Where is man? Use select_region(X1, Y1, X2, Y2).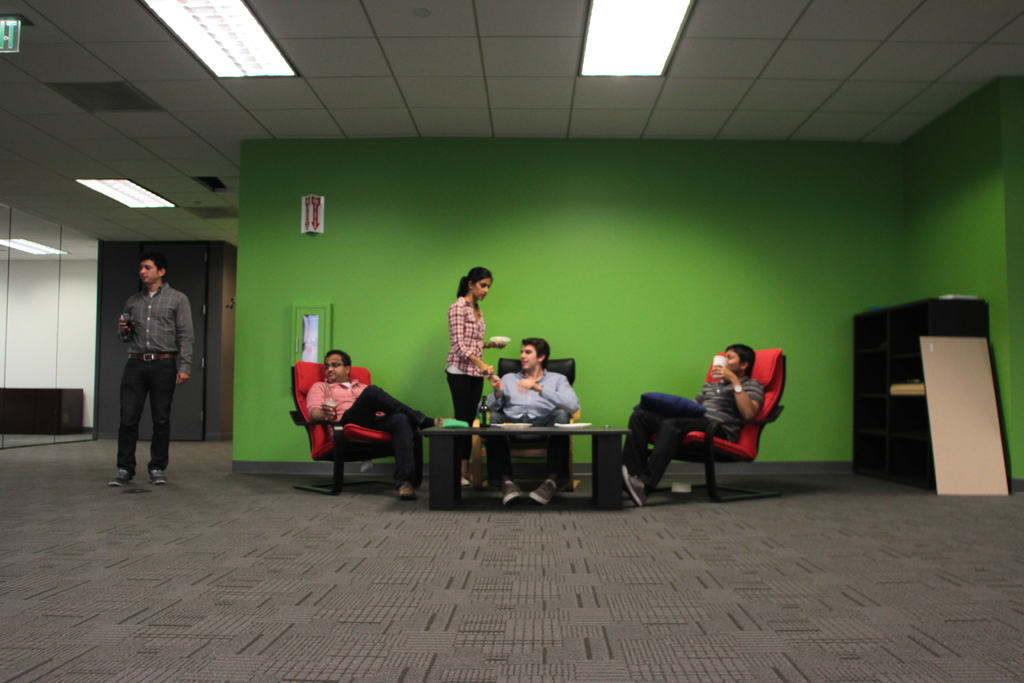
select_region(307, 347, 440, 497).
